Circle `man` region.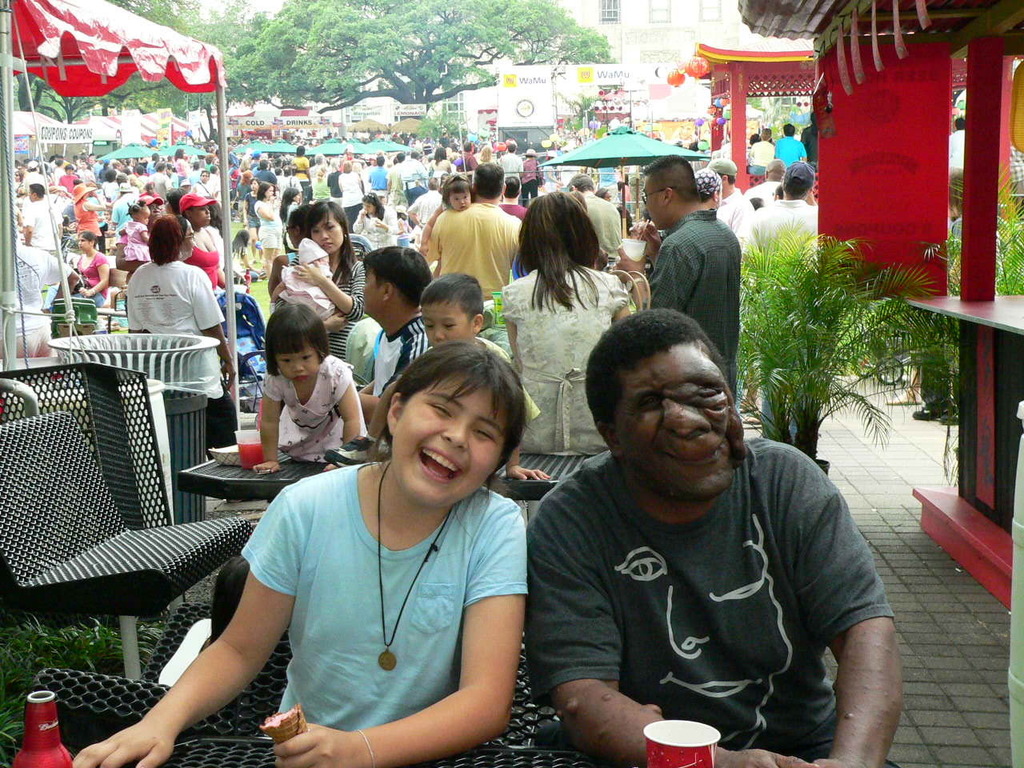
Region: crop(498, 175, 525, 213).
